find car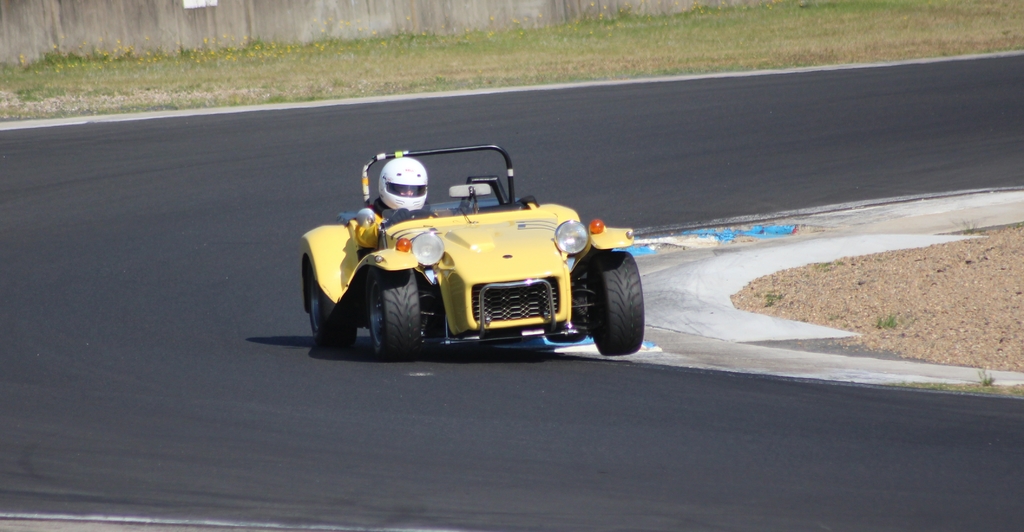
rect(280, 145, 647, 356)
